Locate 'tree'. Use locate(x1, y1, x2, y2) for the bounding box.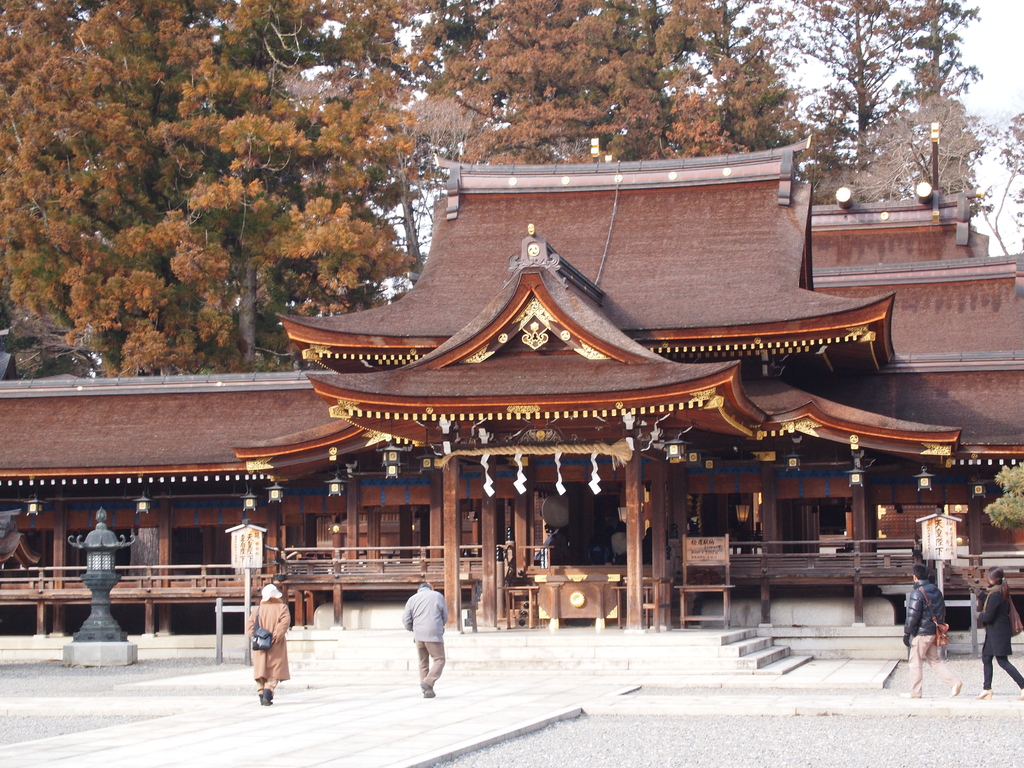
locate(906, 0, 982, 113).
